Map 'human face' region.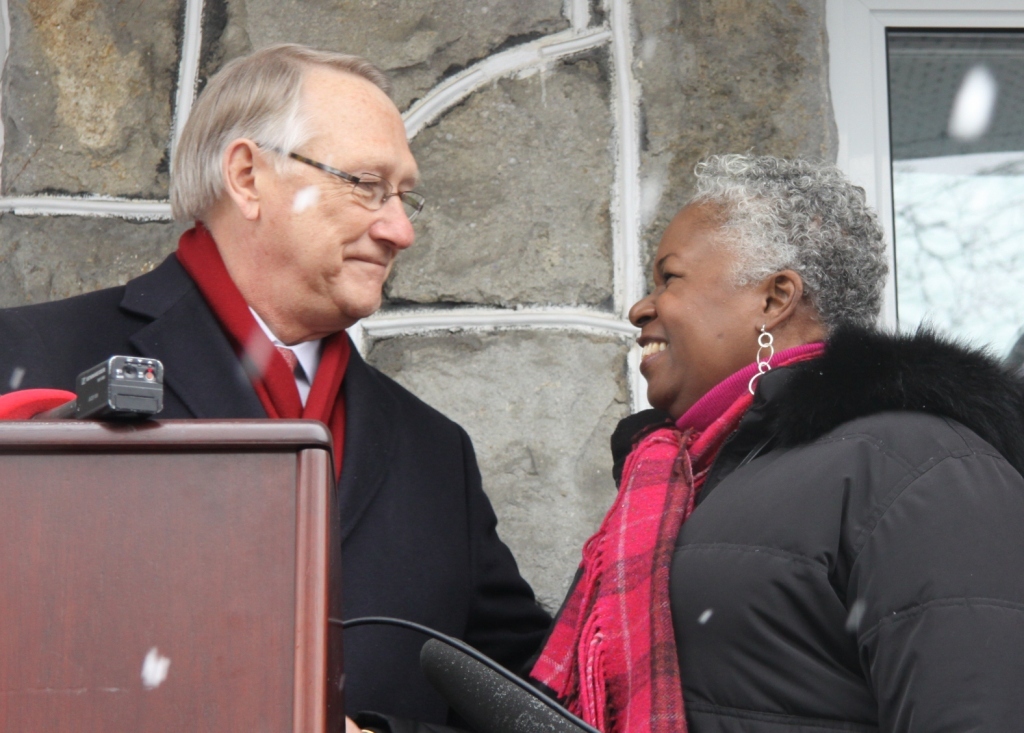
Mapped to 626/198/763/410.
